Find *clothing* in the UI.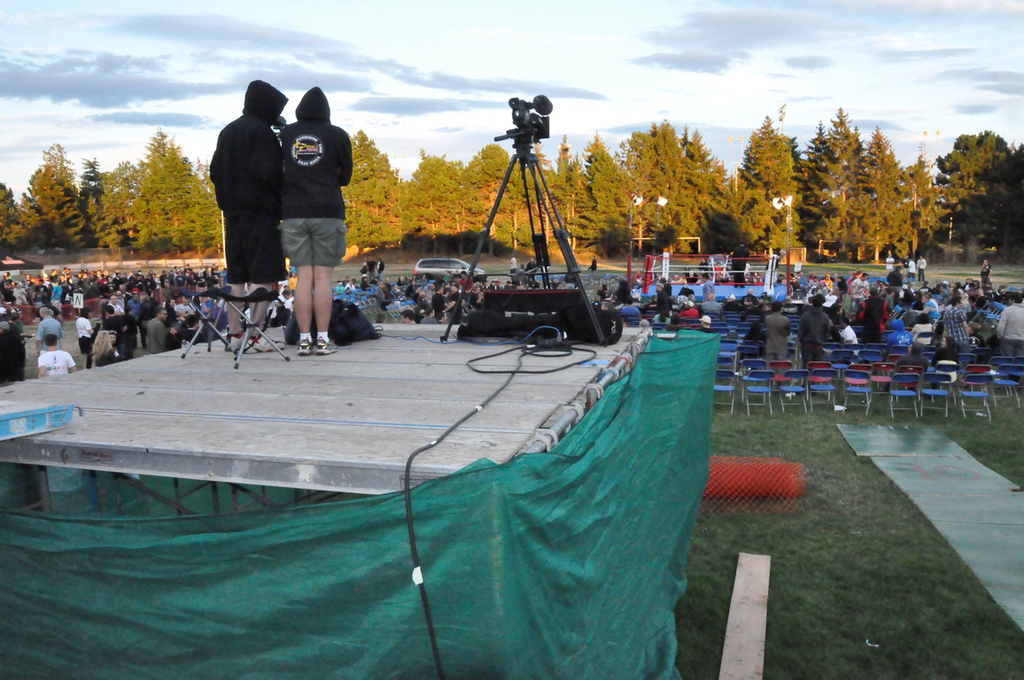
UI element at rect(684, 306, 698, 322).
